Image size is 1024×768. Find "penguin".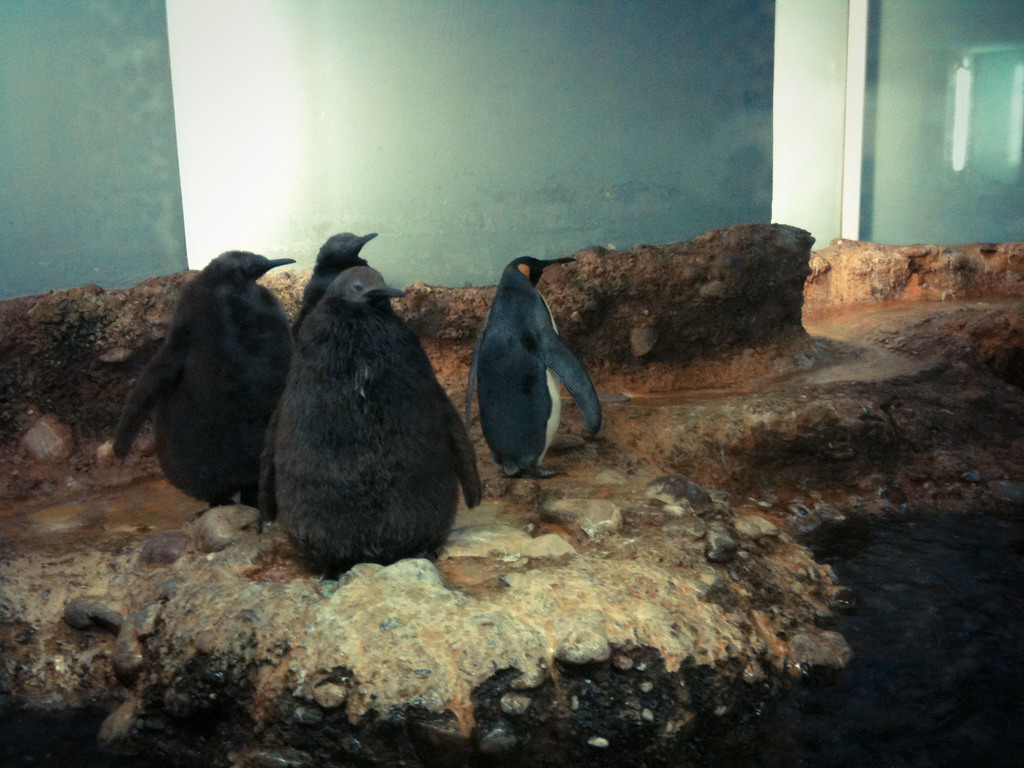
x1=260, y1=269, x2=481, y2=578.
